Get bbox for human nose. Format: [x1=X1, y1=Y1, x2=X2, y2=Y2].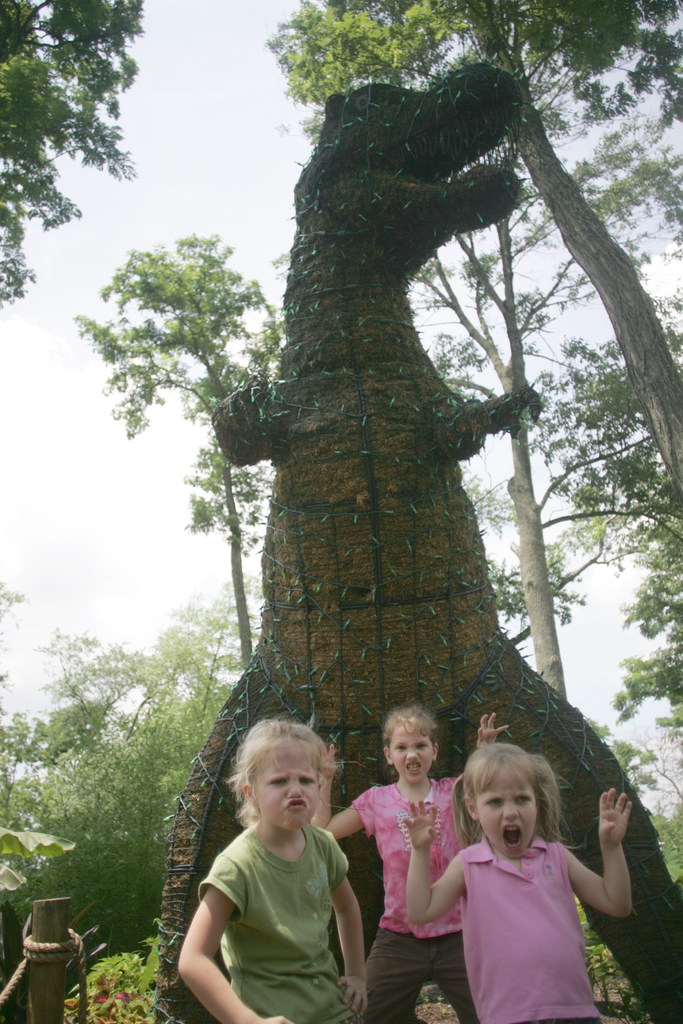
[x1=501, y1=801, x2=520, y2=822].
